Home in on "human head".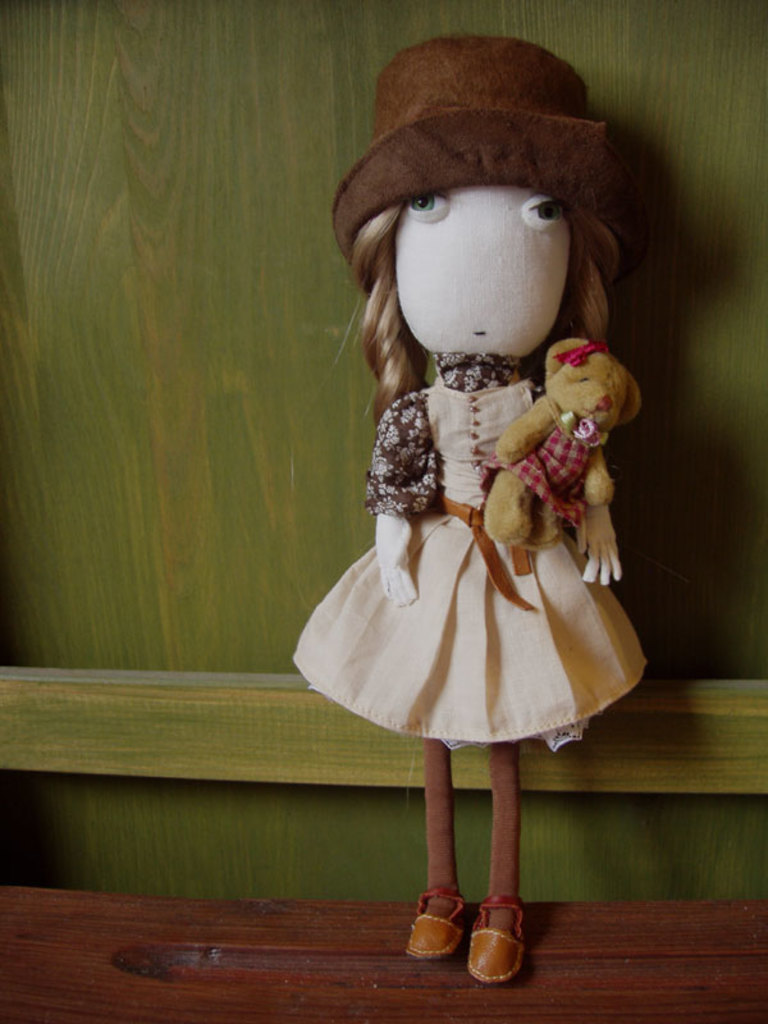
Homed in at Rect(367, 157, 616, 366).
